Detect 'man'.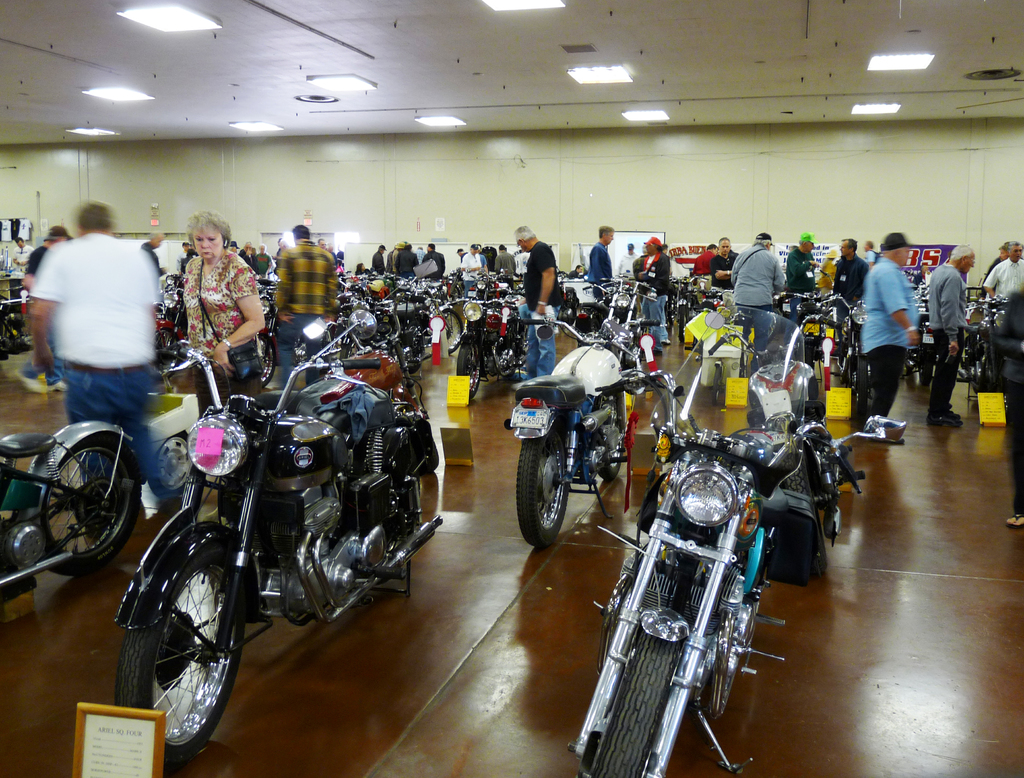
Detected at 270,222,342,382.
